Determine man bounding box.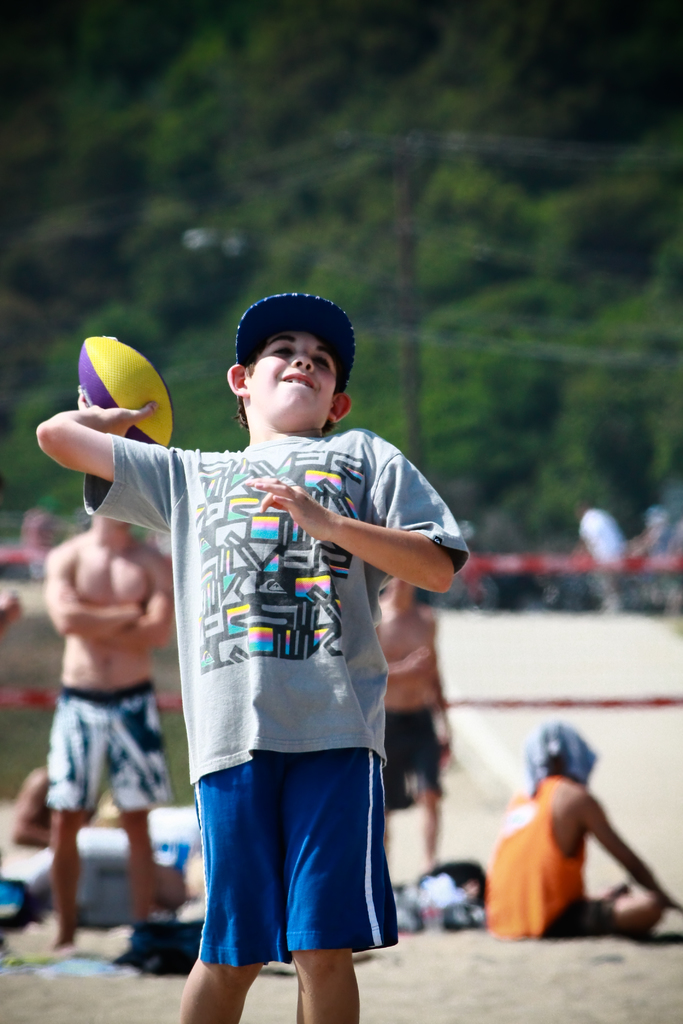
Determined: [486, 721, 682, 943].
